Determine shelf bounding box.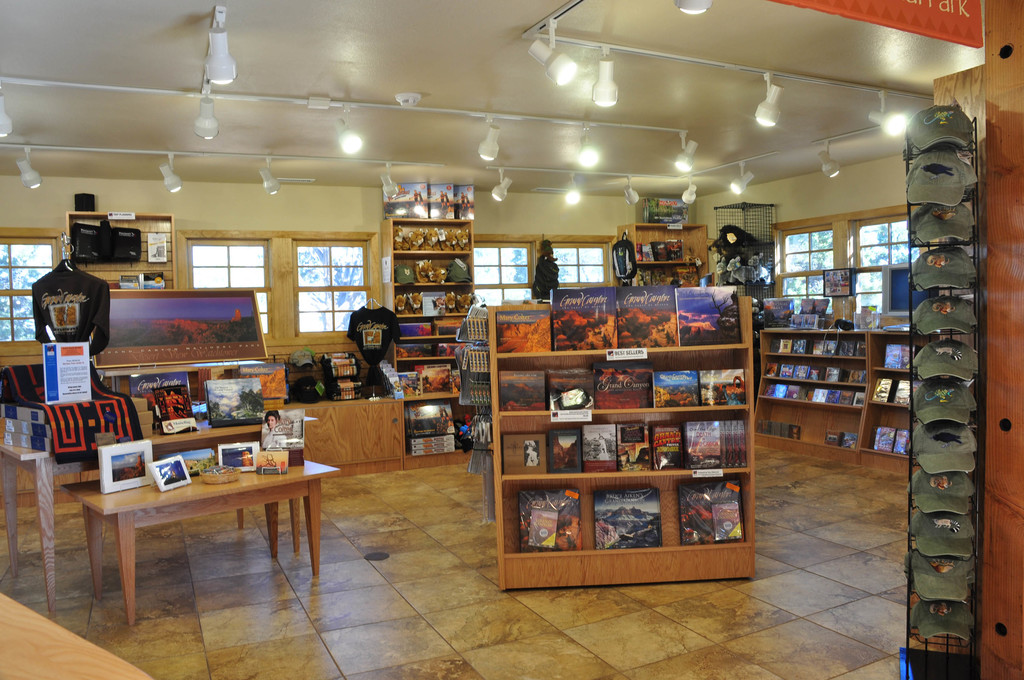
Determined: bbox(396, 316, 436, 342).
